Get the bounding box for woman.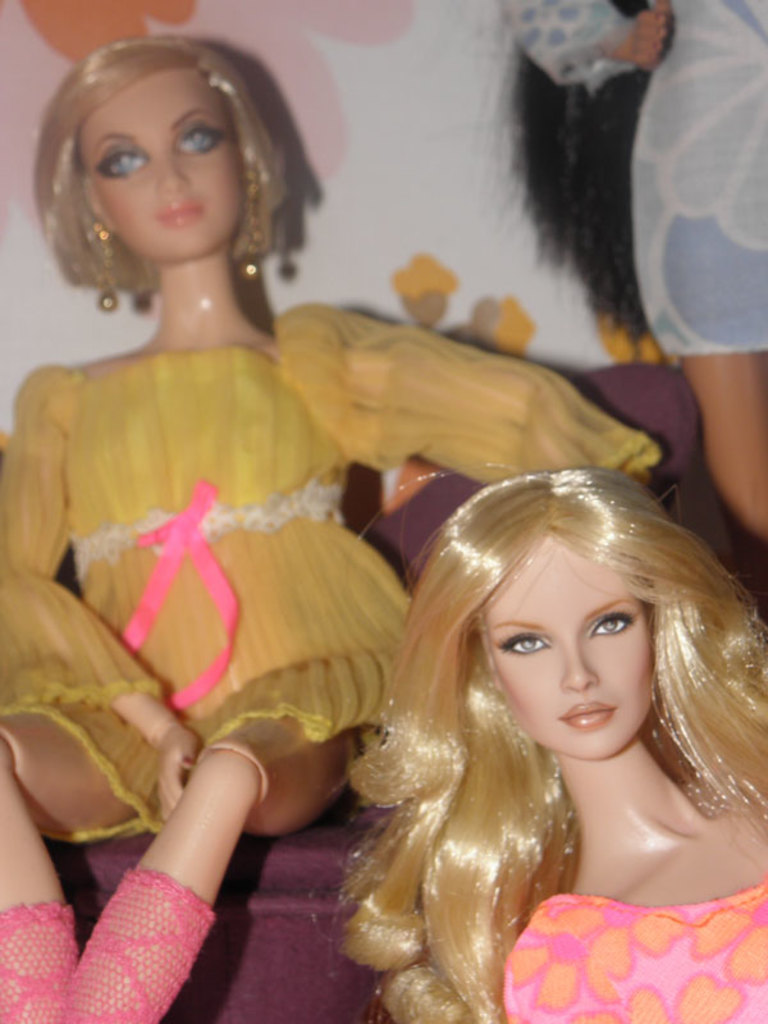
[x1=456, y1=0, x2=767, y2=554].
